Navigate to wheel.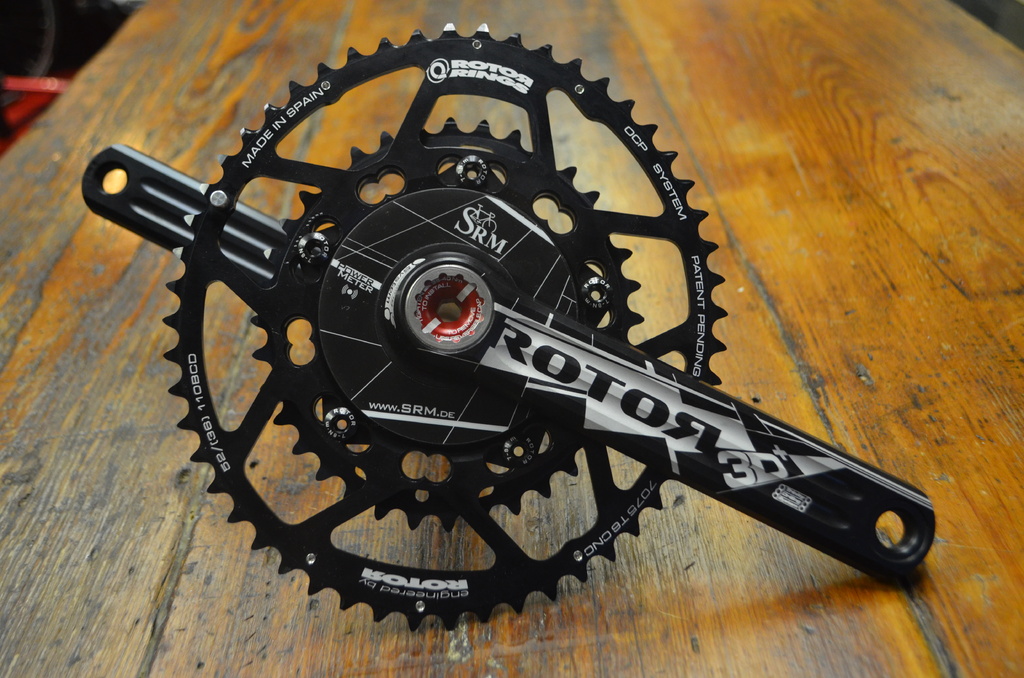
Navigation target: 164 18 729 633.
